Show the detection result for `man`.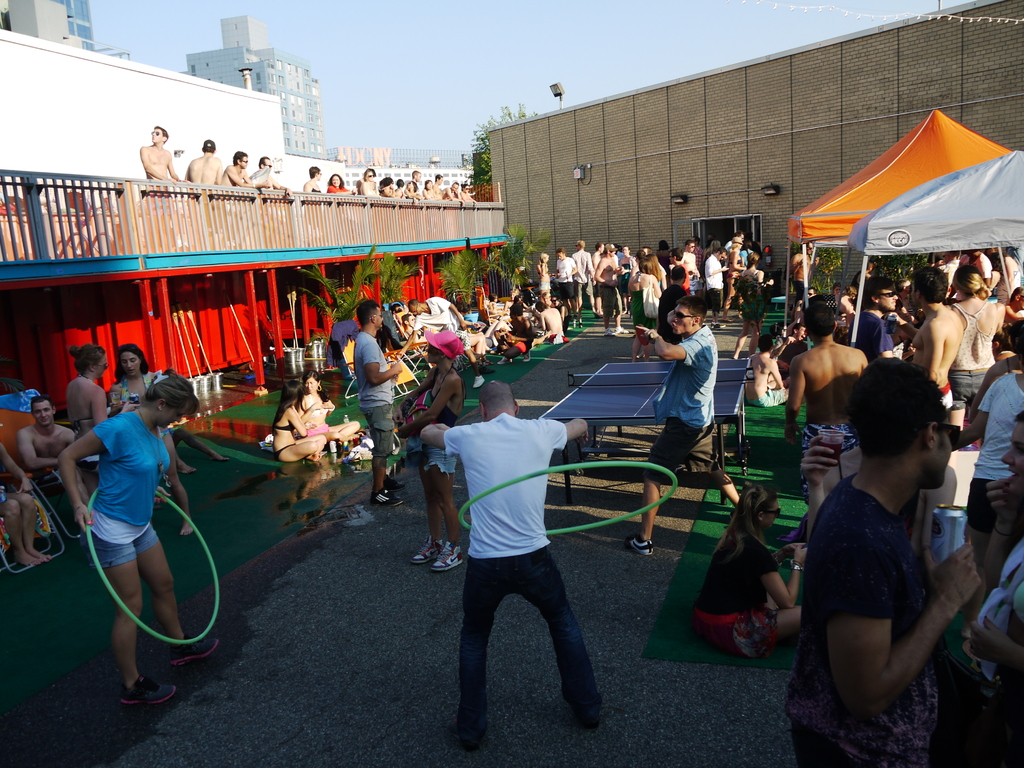
(x1=15, y1=392, x2=81, y2=511).
